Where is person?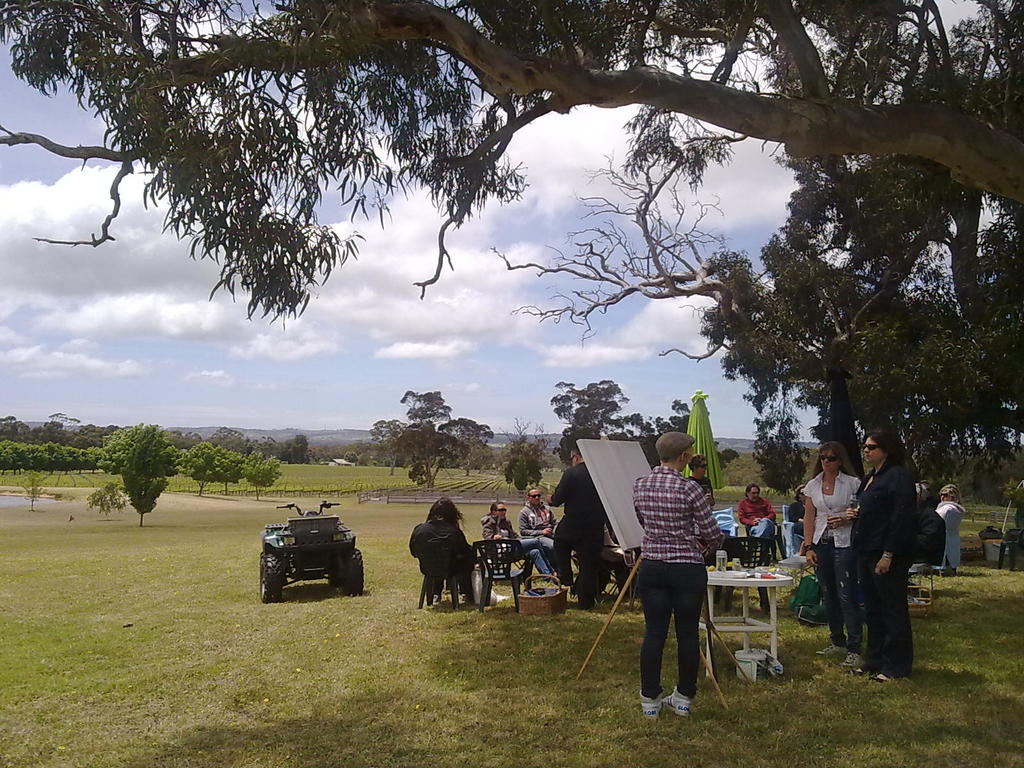
<bbox>552, 442, 611, 611</bbox>.
